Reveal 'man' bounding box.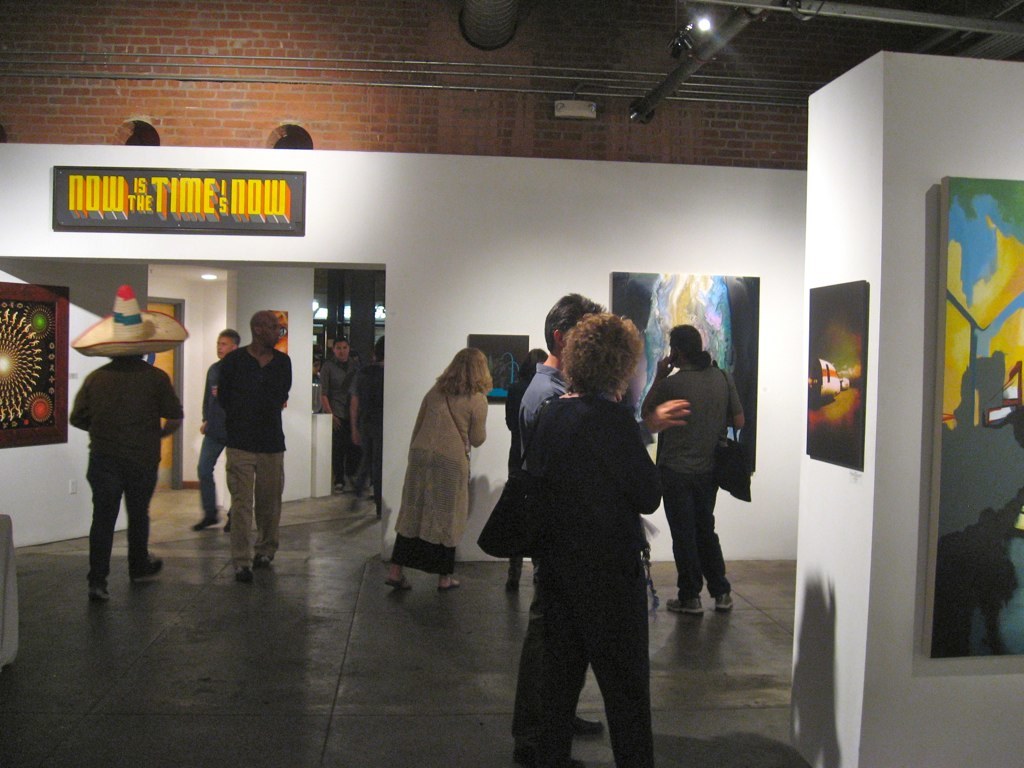
Revealed: 196, 330, 241, 538.
